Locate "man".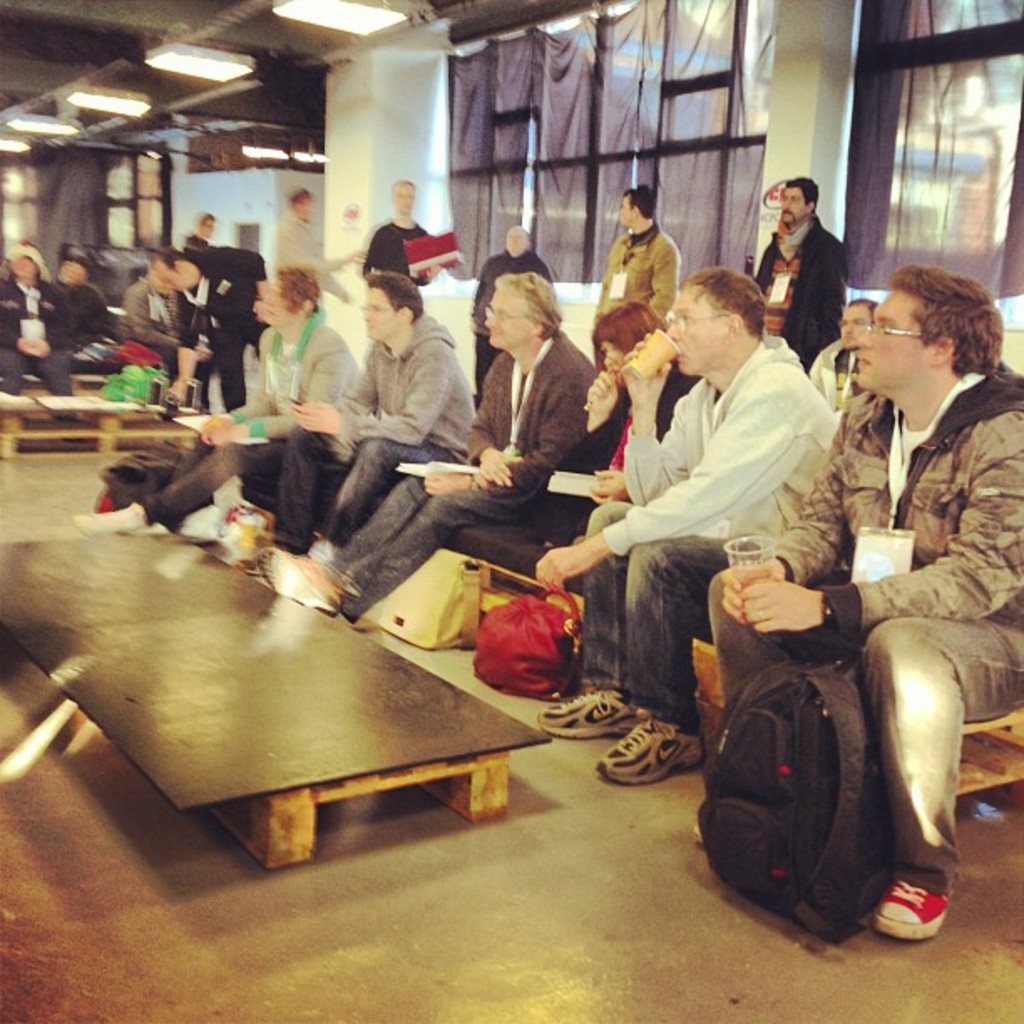
Bounding box: select_region(530, 259, 840, 793).
